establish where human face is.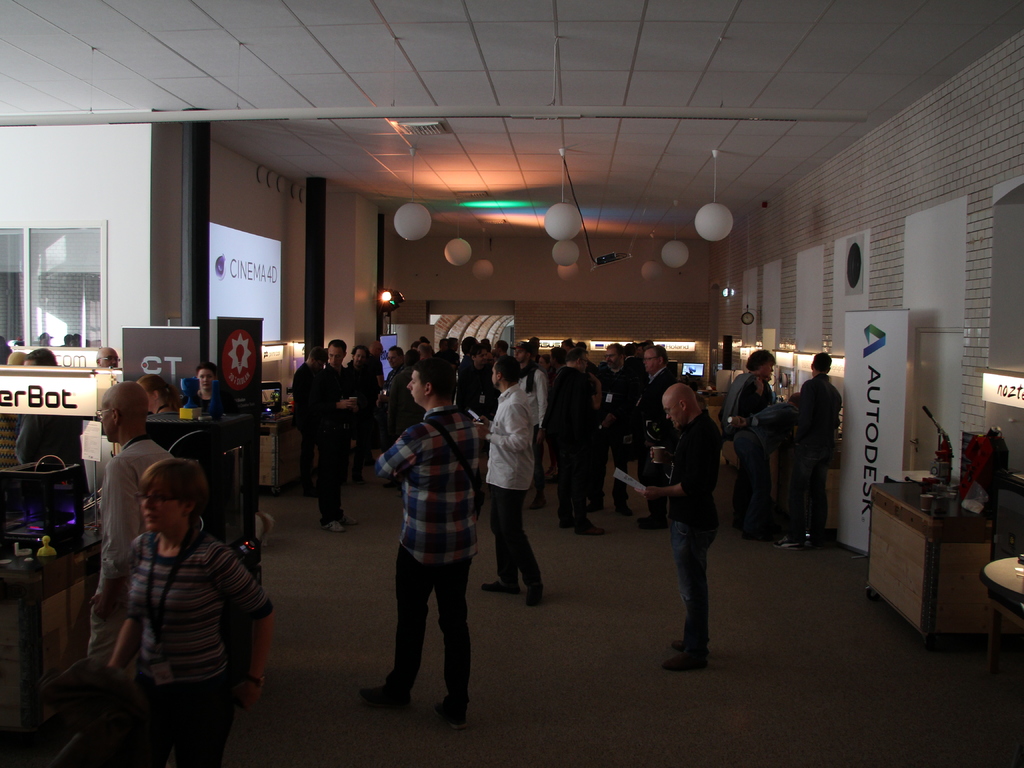
Established at [139,382,155,412].
